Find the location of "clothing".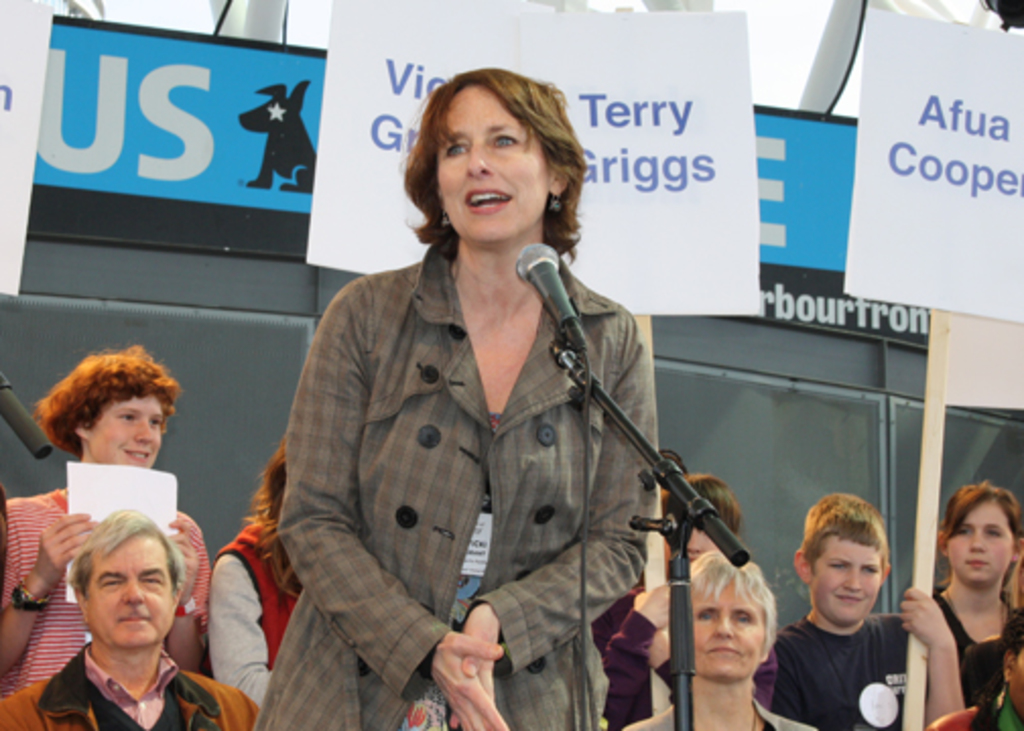
Location: bbox(246, 181, 740, 721).
